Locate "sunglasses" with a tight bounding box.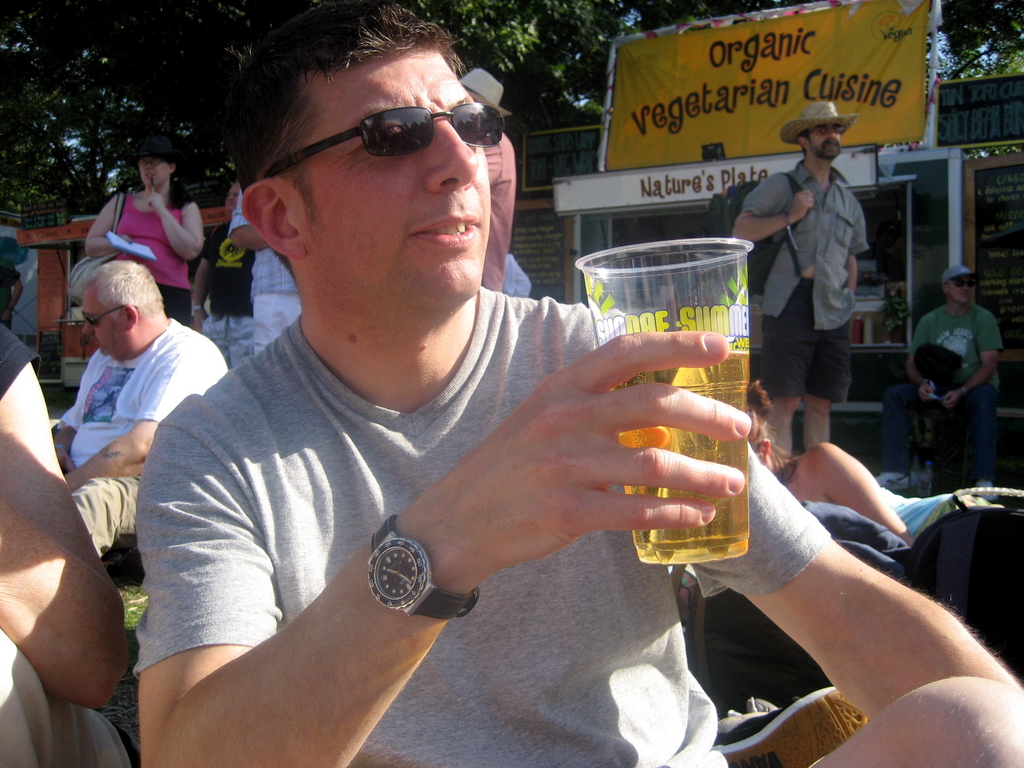
bbox=[952, 278, 975, 288].
